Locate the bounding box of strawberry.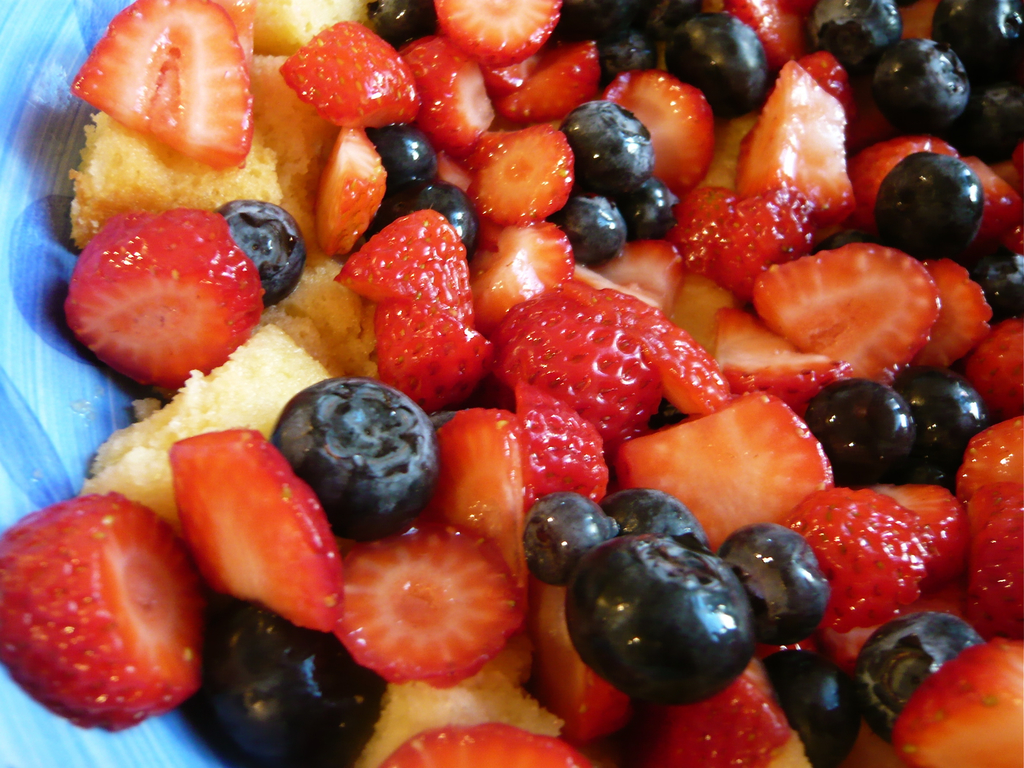
Bounding box: (742, 54, 850, 248).
